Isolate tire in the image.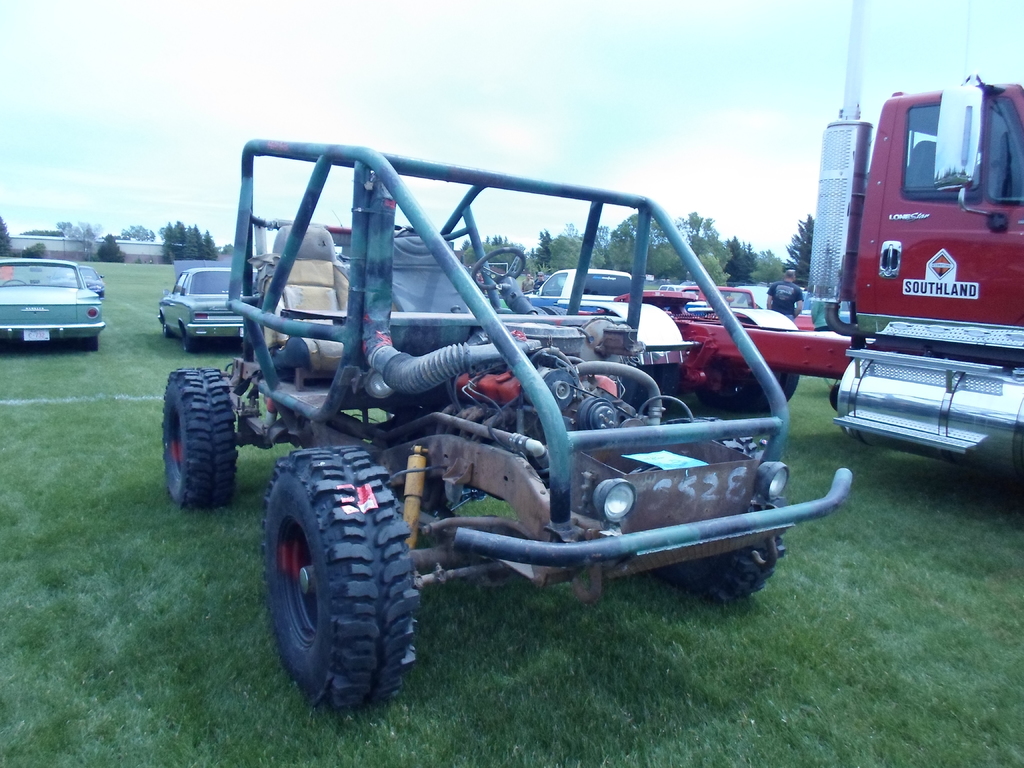
Isolated region: detection(697, 370, 800, 417).
